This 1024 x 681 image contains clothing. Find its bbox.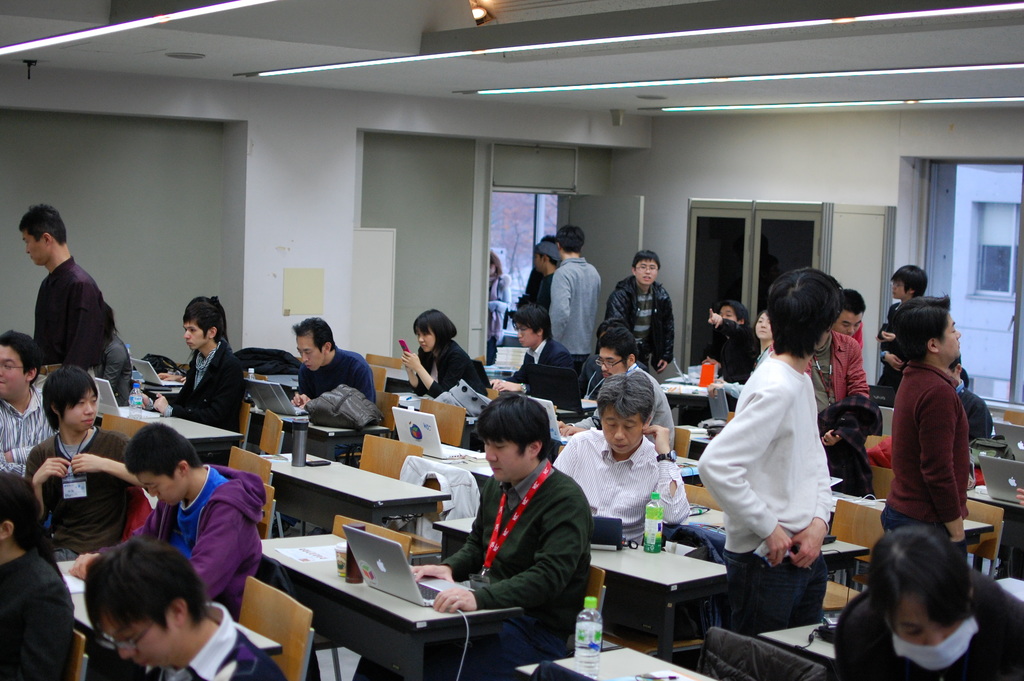
region(875, 355, 976, 559).
